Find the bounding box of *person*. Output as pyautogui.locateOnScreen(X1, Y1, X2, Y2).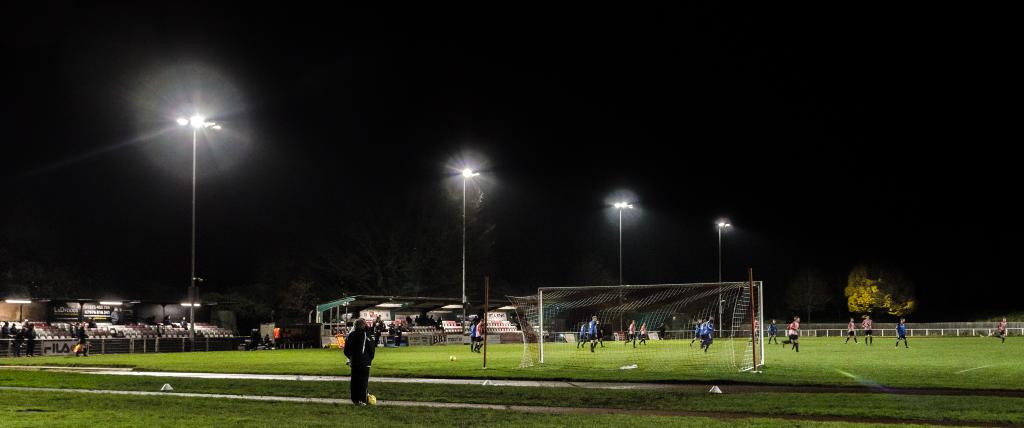
pyautogui.locateOnScreen(585, 312, 597, 354).
